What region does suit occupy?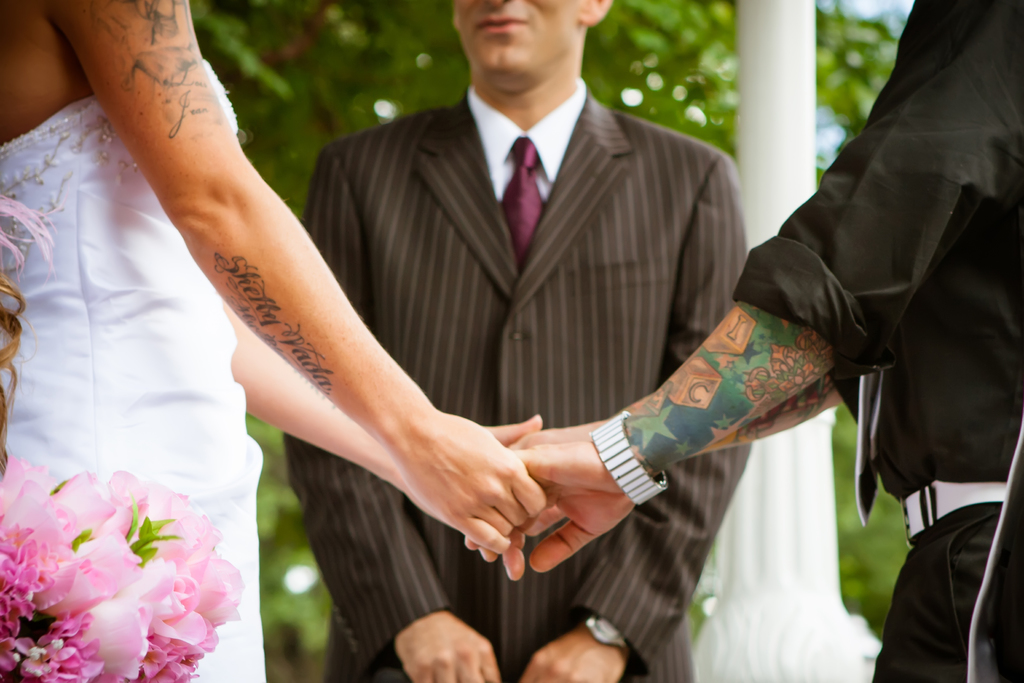
x1=280, y1=89, x2=749, y2=682.
